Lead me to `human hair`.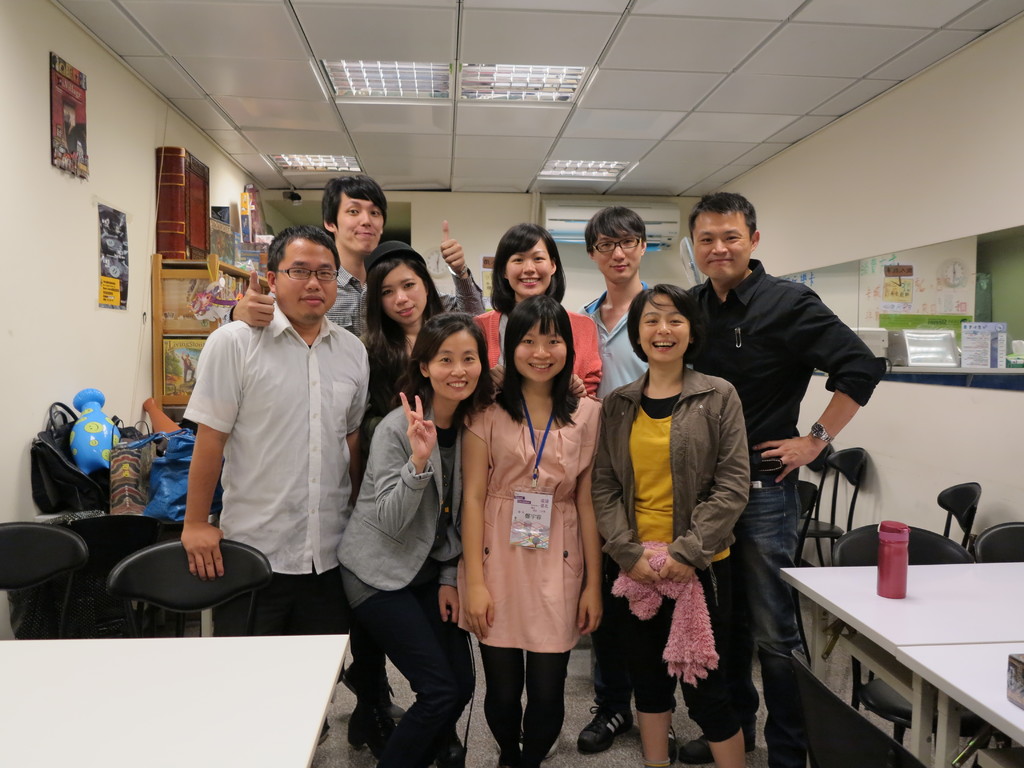
Lead to box(383, 315, 494, 444).
